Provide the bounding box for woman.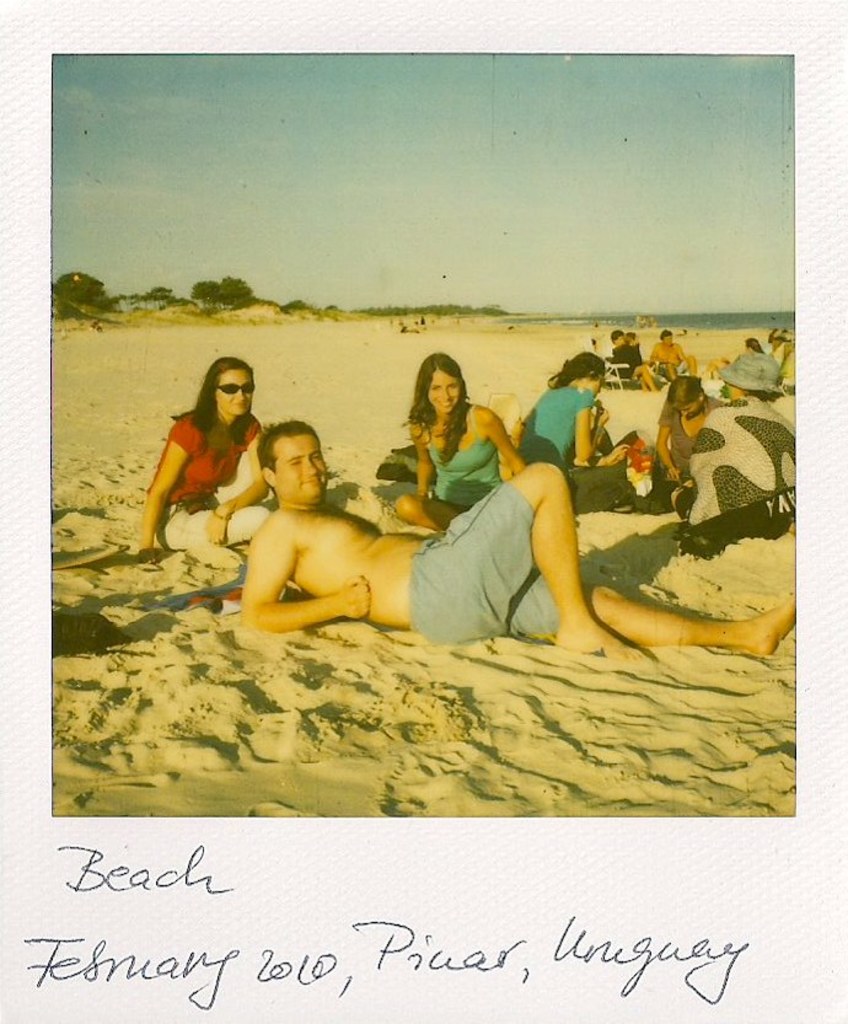
<region>673, 344, 799, 543</region>.
